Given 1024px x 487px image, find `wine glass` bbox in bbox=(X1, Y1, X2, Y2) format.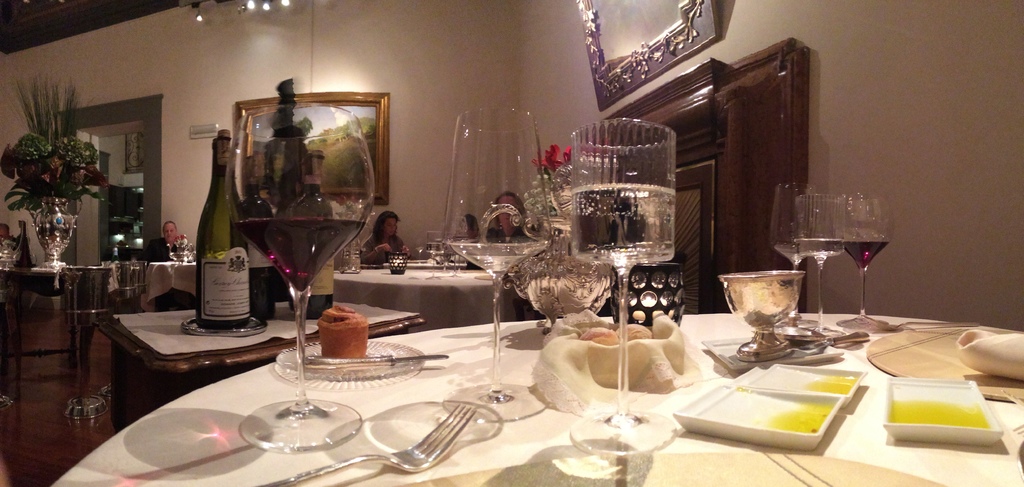
bbox=(440, 104, 552, 422).
